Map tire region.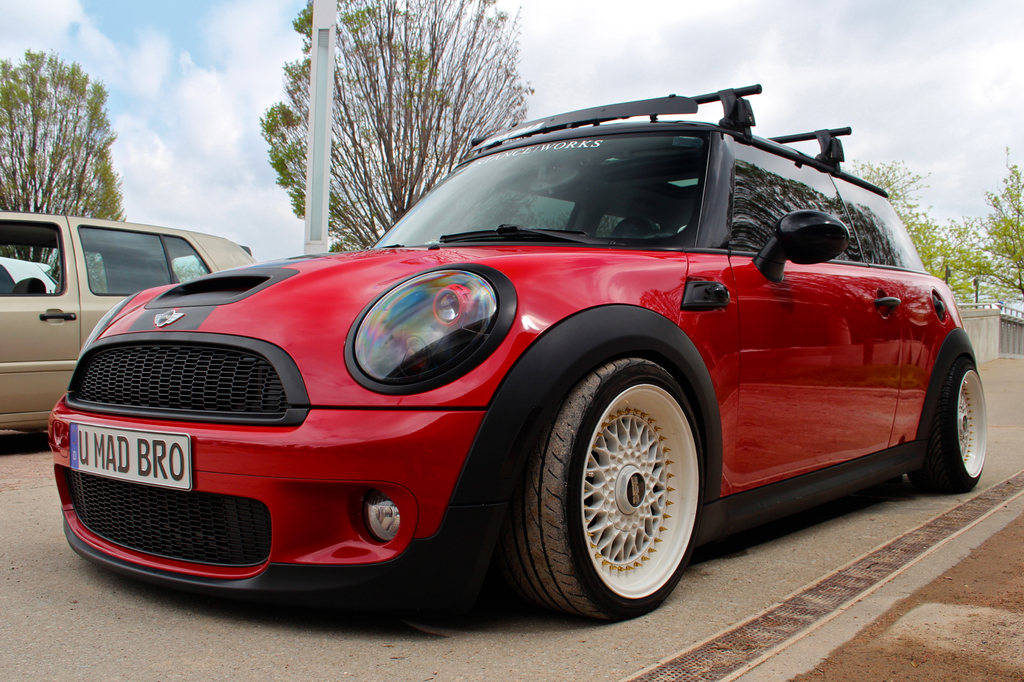
Mapped to (513,347,719,634).
